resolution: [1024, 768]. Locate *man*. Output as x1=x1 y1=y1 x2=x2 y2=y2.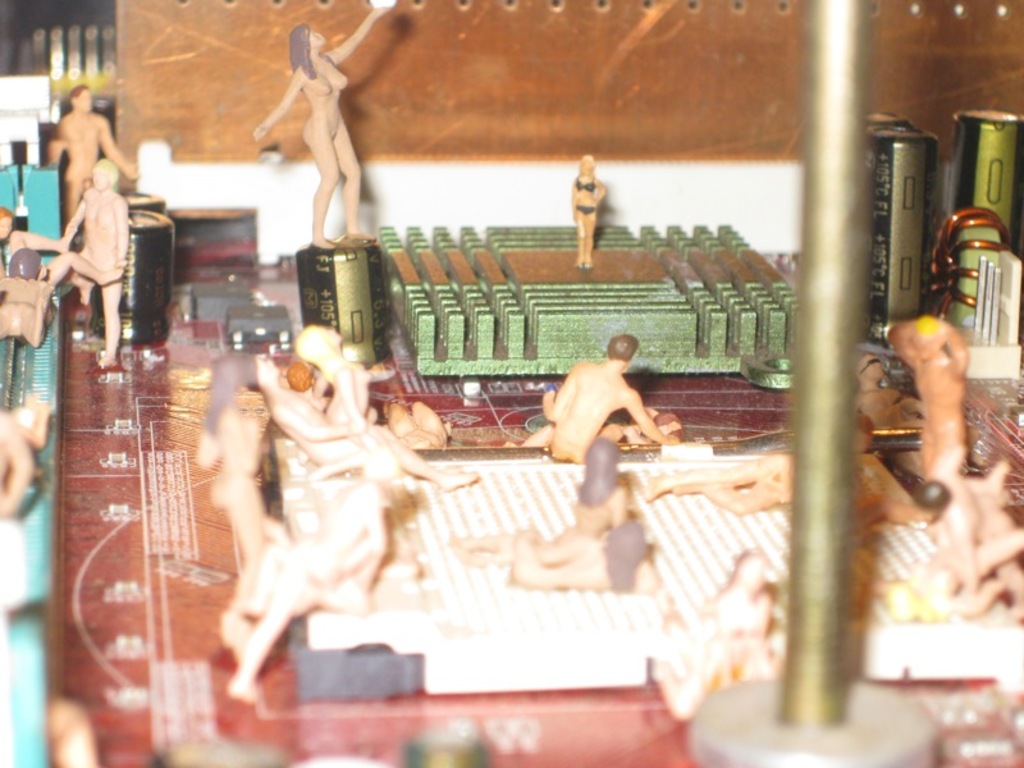
x1=886 y1=314 x2=968 y2=483.
